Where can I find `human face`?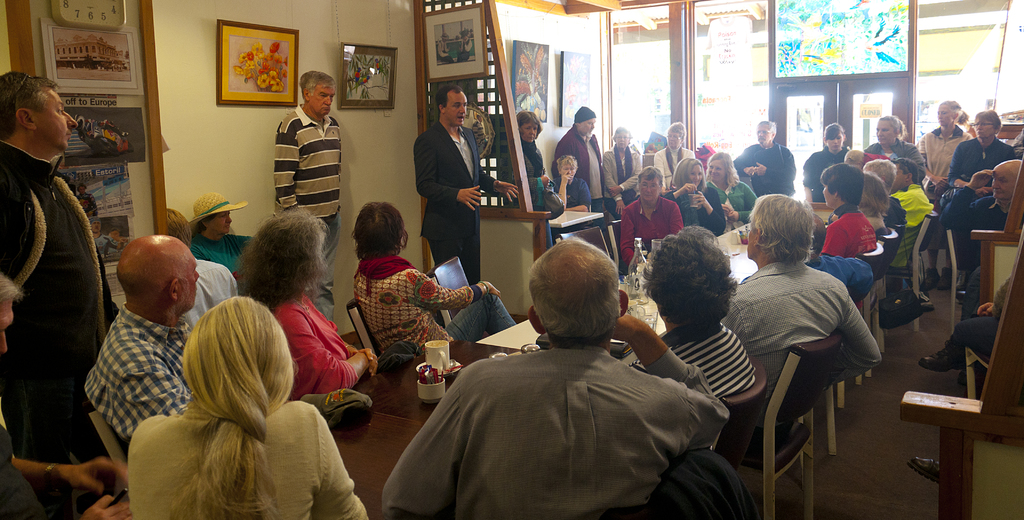
You can find it at <region>577, 118, 596, 136</region>.
